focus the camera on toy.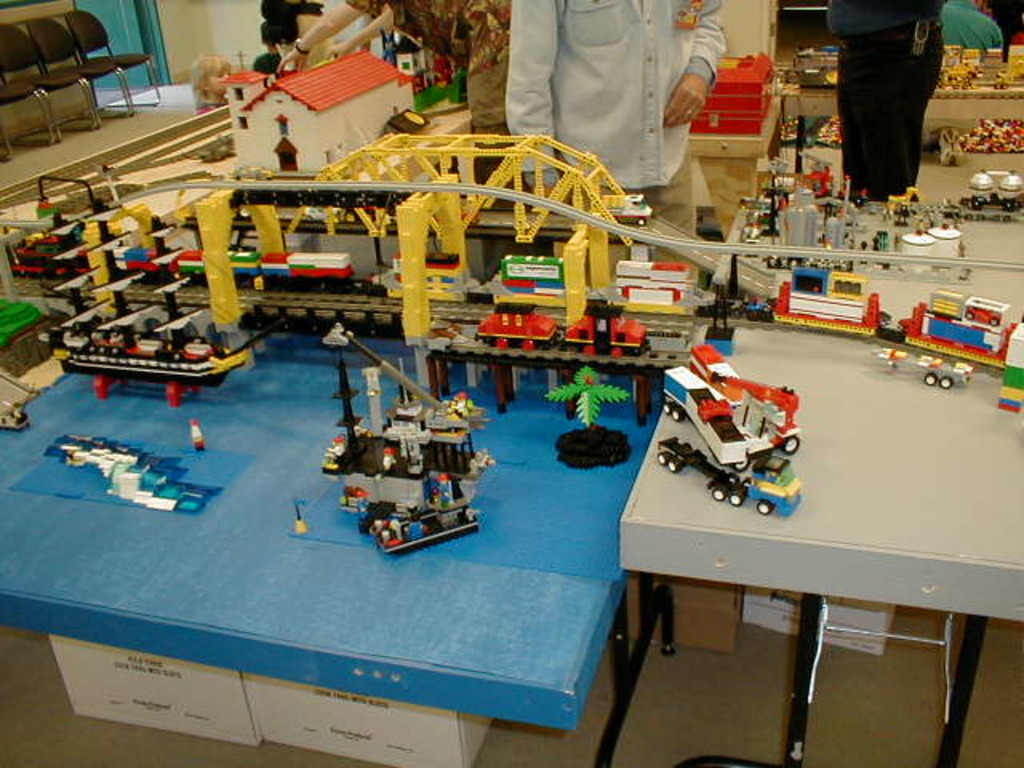
Focus region: 643 434 818 510.
